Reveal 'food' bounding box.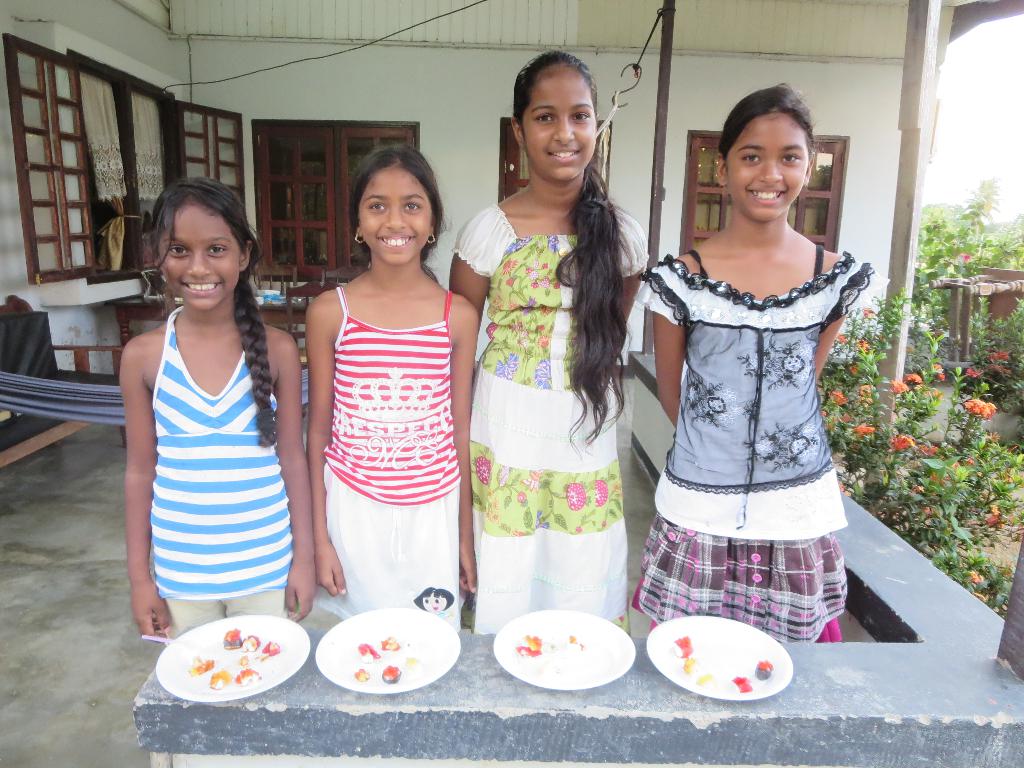
Revealed: Rect(508, 628, 586, 678).
